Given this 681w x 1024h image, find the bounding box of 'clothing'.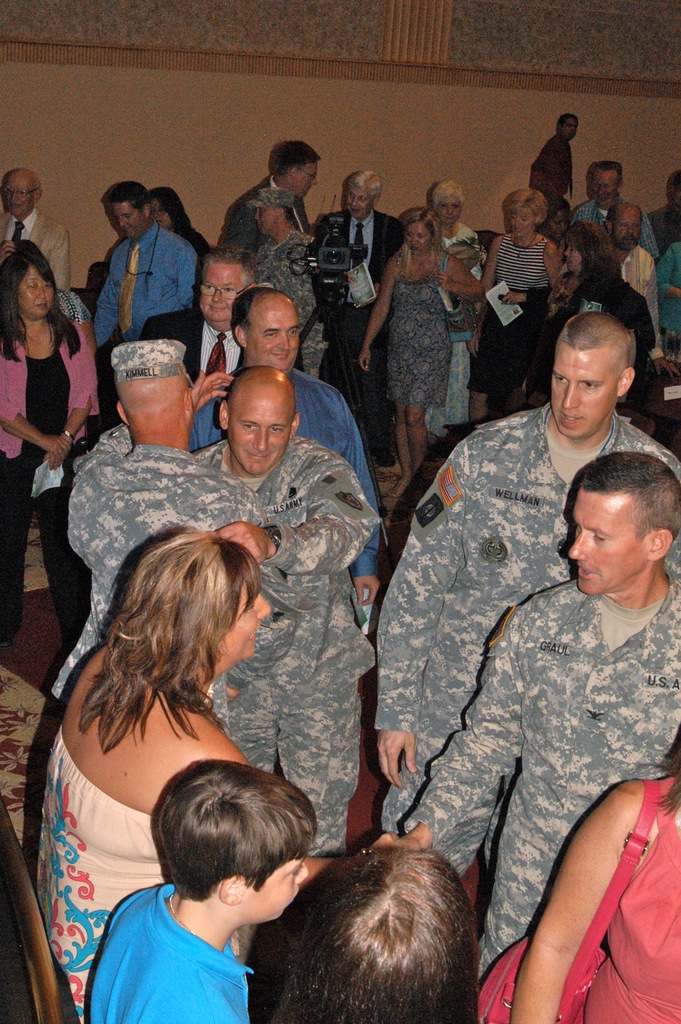
220/174/307/254.
